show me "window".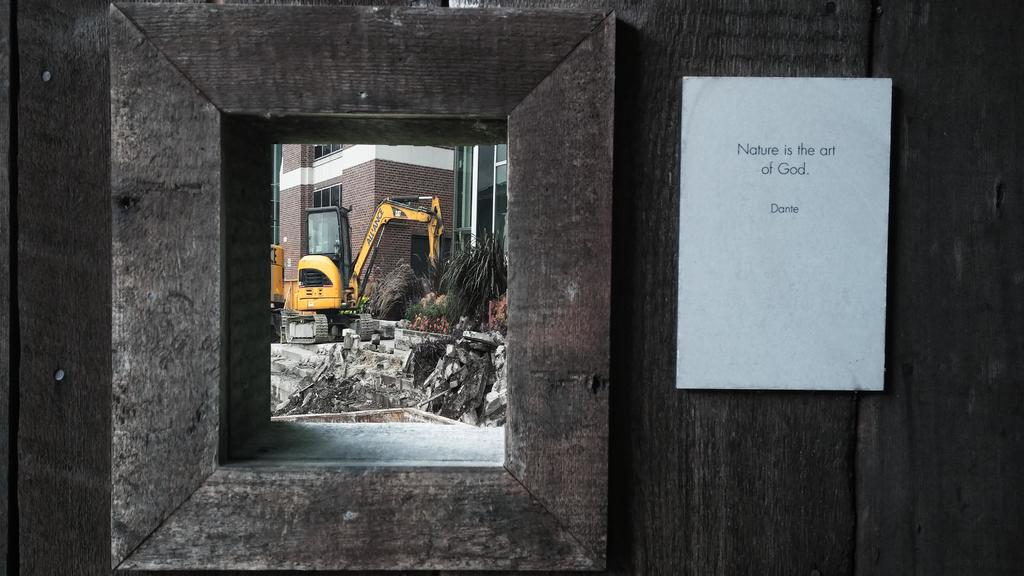
"window" is here: crop(316, 187, 350, 227).
